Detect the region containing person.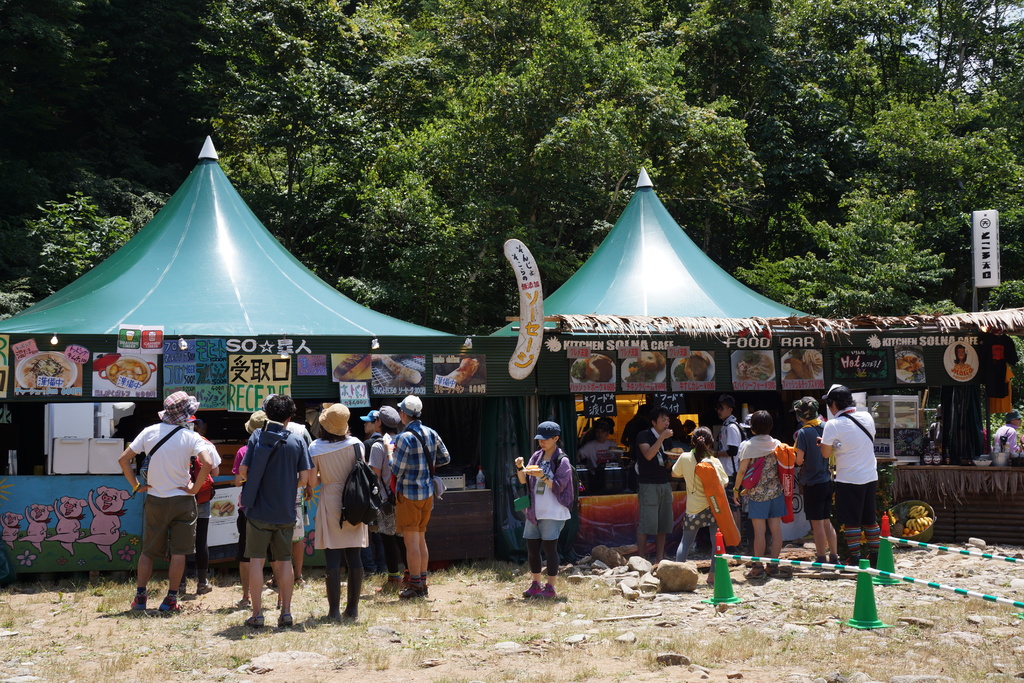
(x1=119, y1=388, x2=211, y2=614).
